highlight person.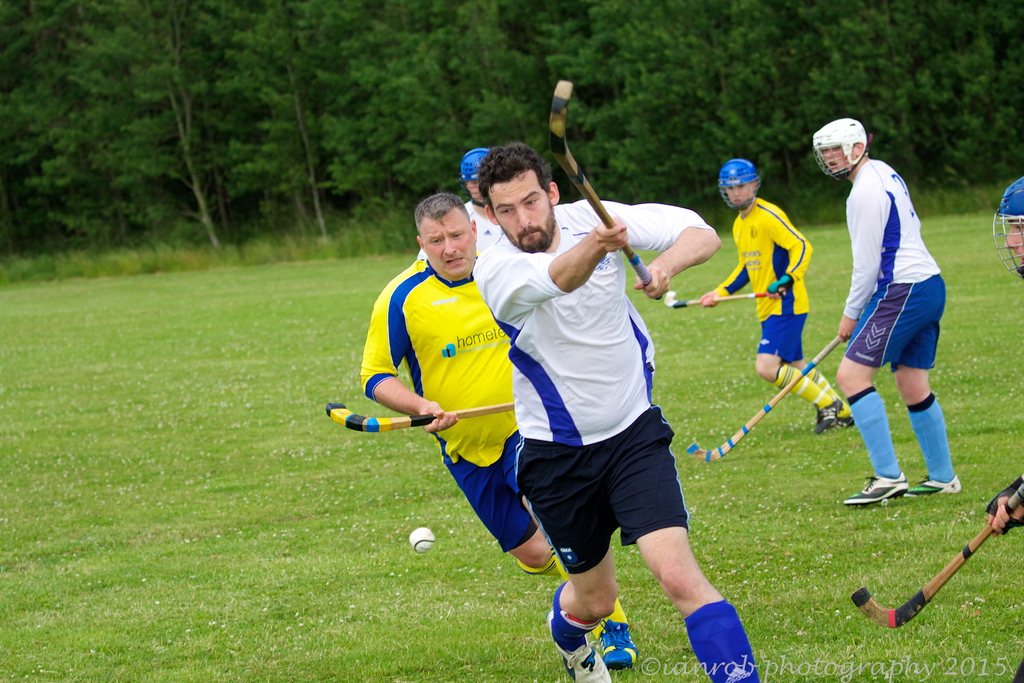
Highlighted region: 354/192/646/667.
